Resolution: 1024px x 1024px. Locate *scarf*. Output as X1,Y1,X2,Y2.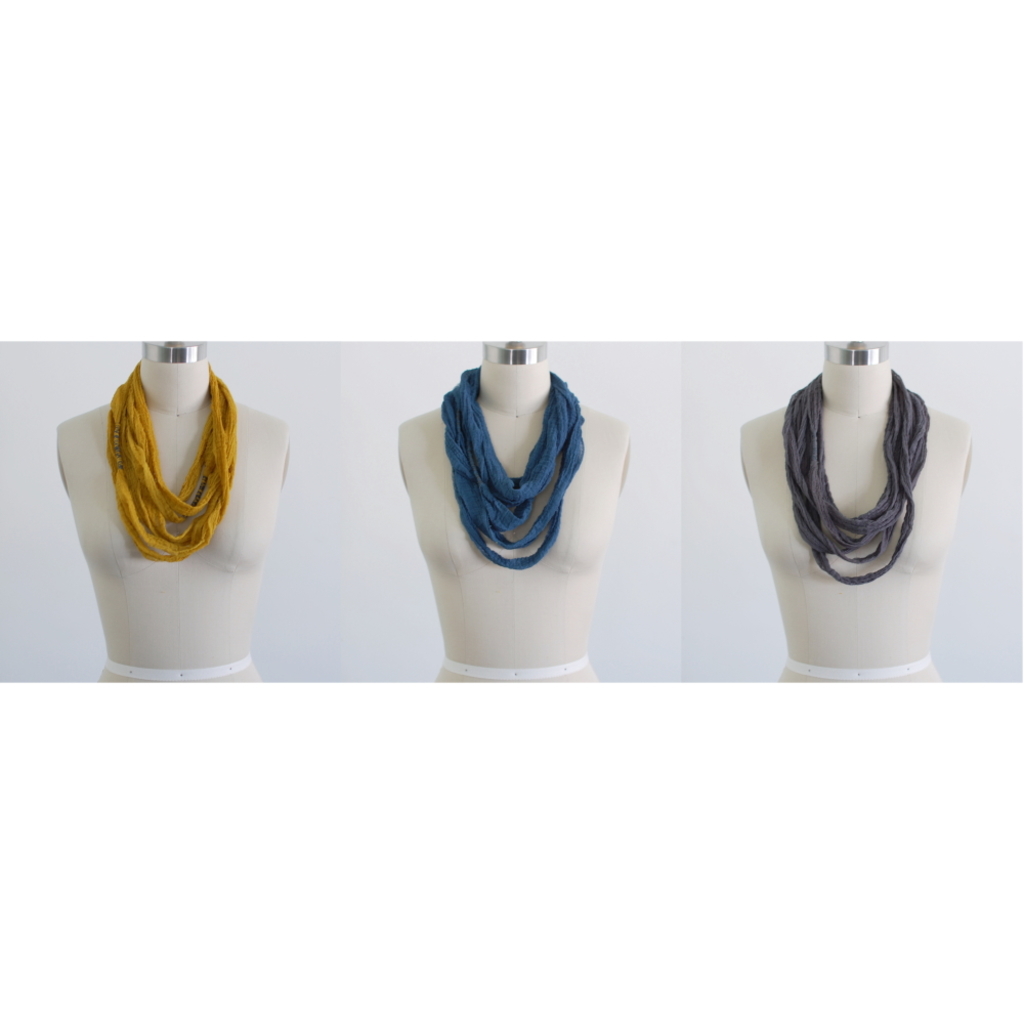
445,357,588,570.
